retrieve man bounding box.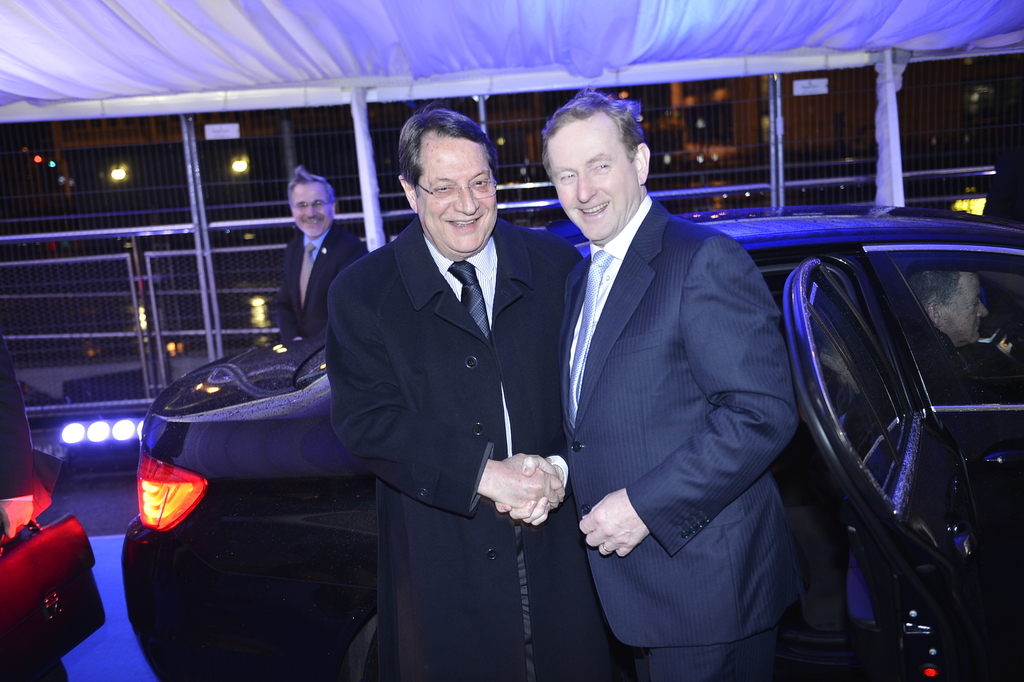
Bounding box: detection(276, 169, 370, 344).
